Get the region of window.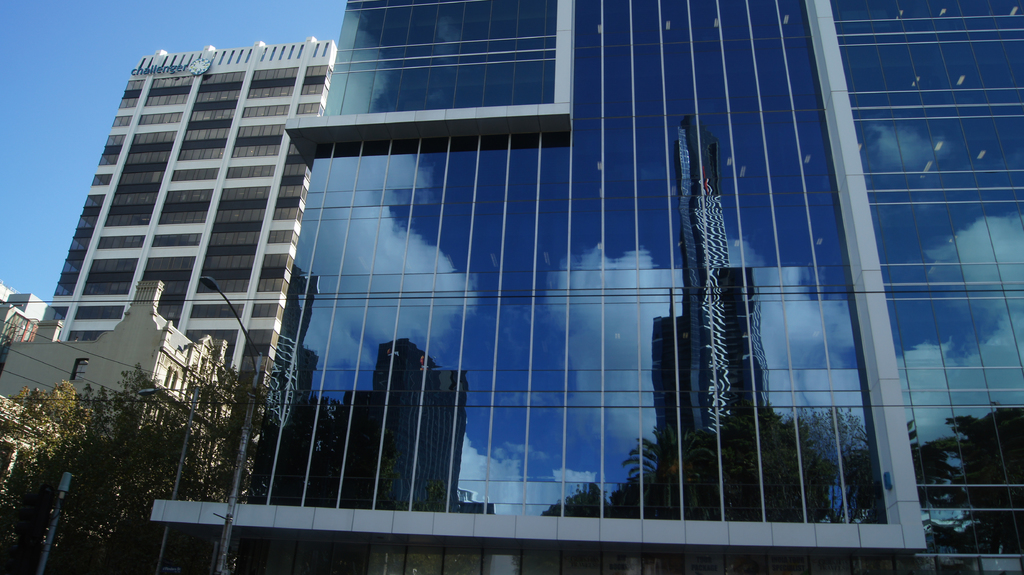
x1=68 y1=358 x2=86 y2=384.
